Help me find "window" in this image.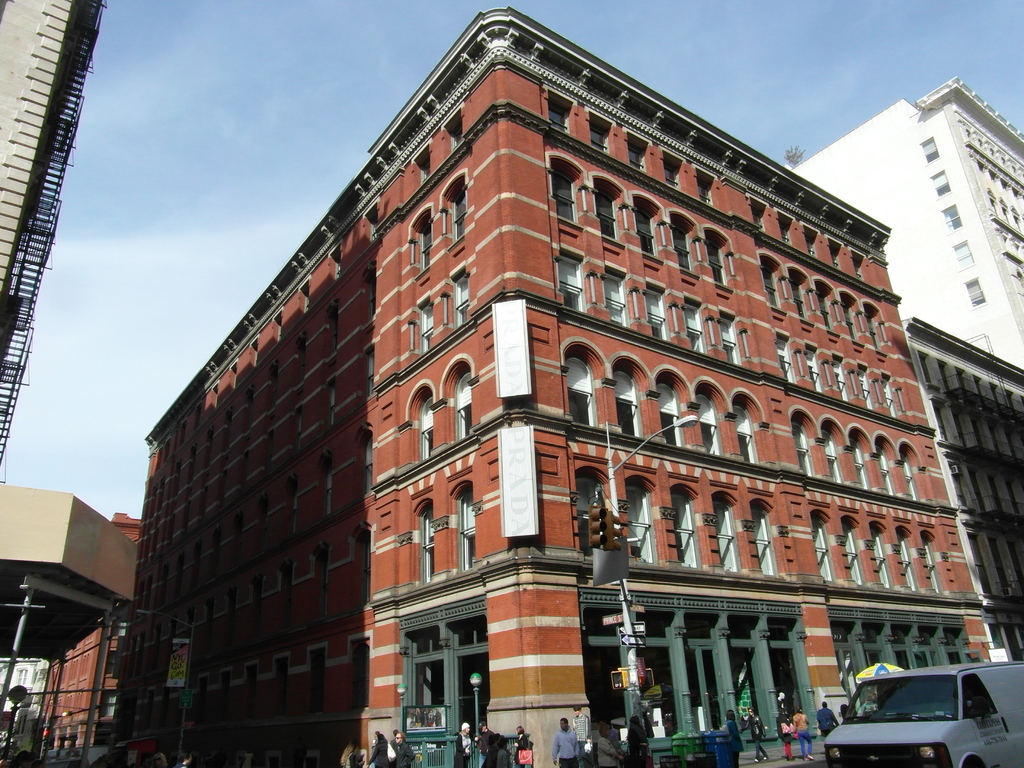
Found it: [420, 212, 431, 269].
